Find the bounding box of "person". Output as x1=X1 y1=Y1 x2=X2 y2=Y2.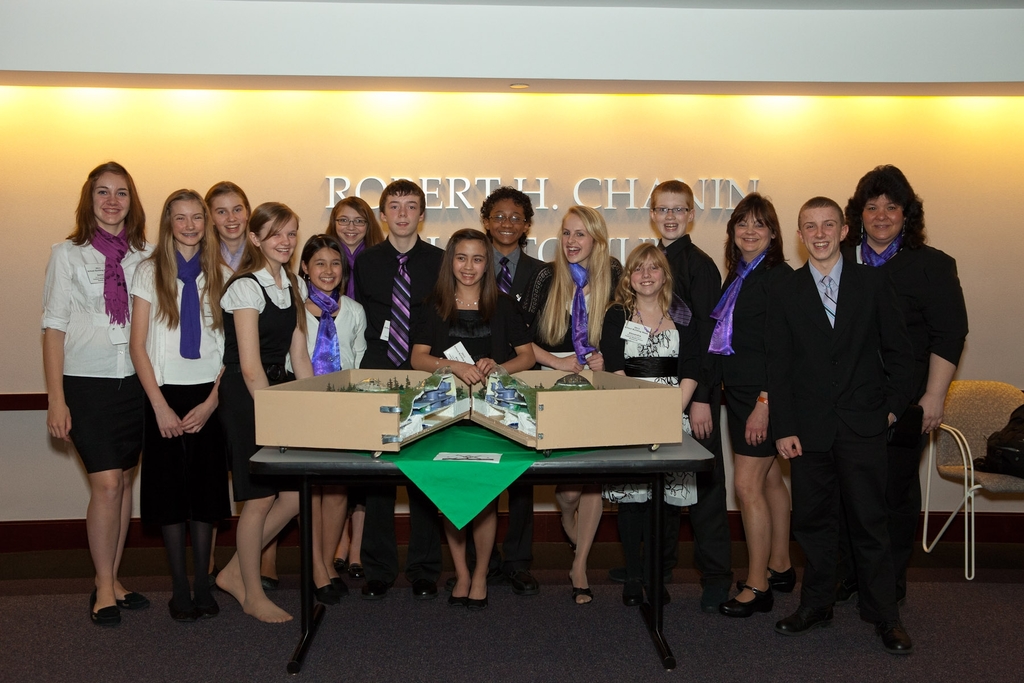
x1=643 y1=181 x2=723 y2=559.
